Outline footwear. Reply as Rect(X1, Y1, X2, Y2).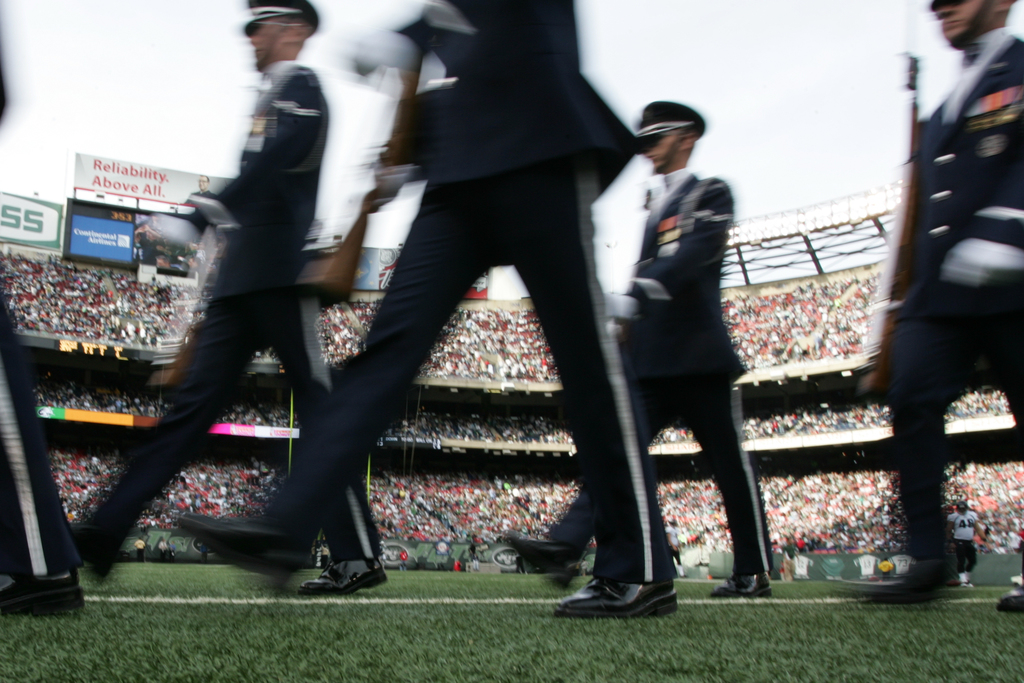
Rect(173, 516, 313, 584).
